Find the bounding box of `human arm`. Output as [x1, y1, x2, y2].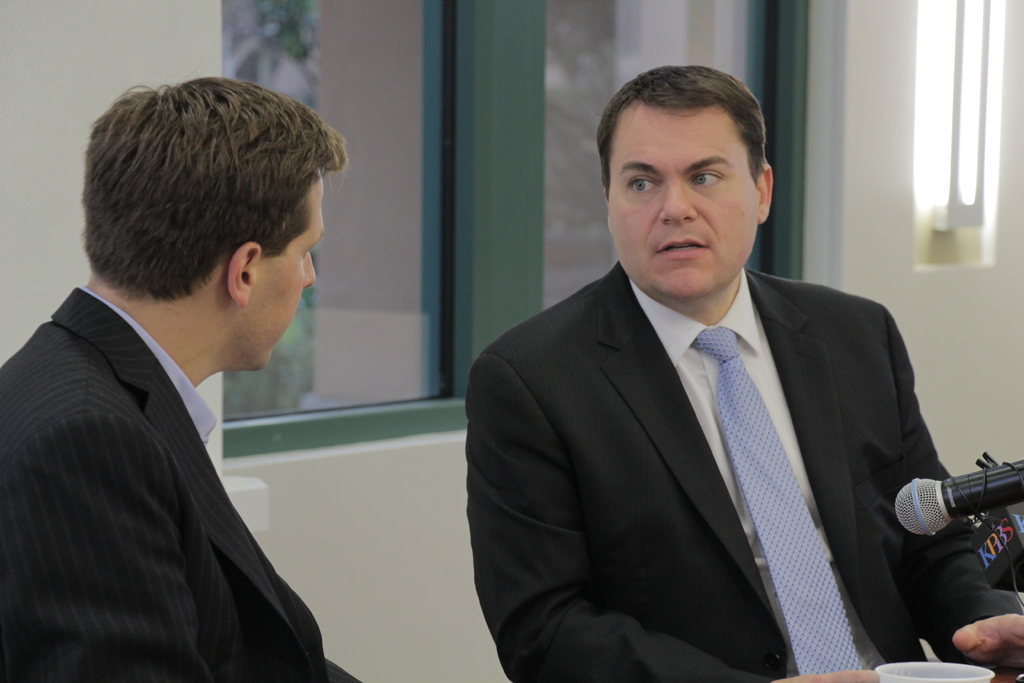
[0, 419, 215, 682].
